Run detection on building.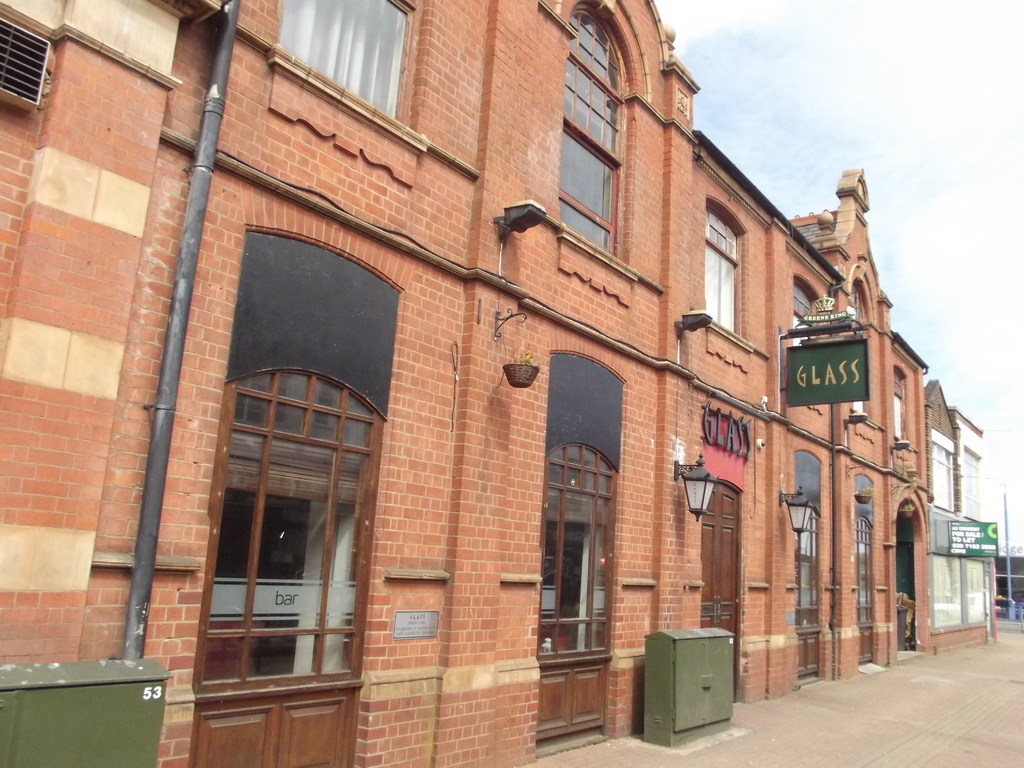
Result: 0/0/932/767.
